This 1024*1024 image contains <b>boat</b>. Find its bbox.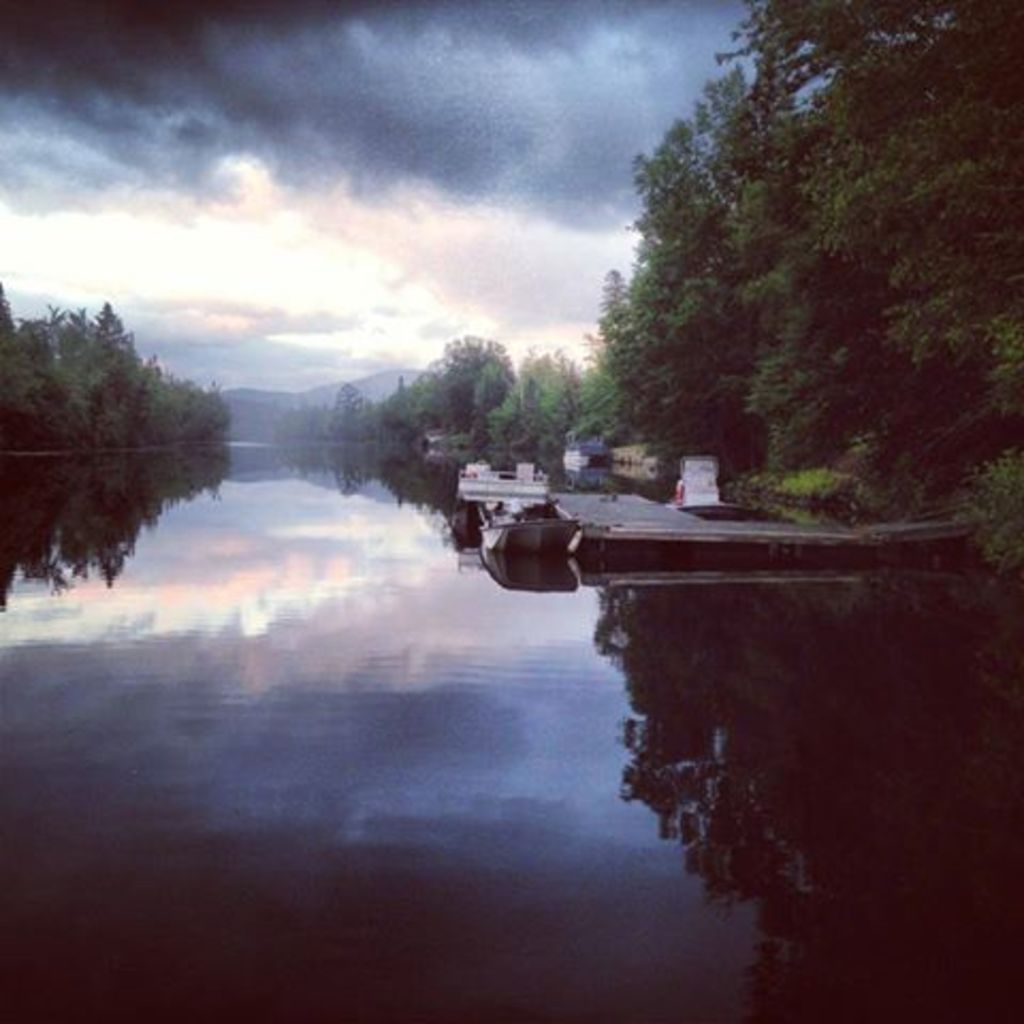
Rect(476, 495, 585, 553).
